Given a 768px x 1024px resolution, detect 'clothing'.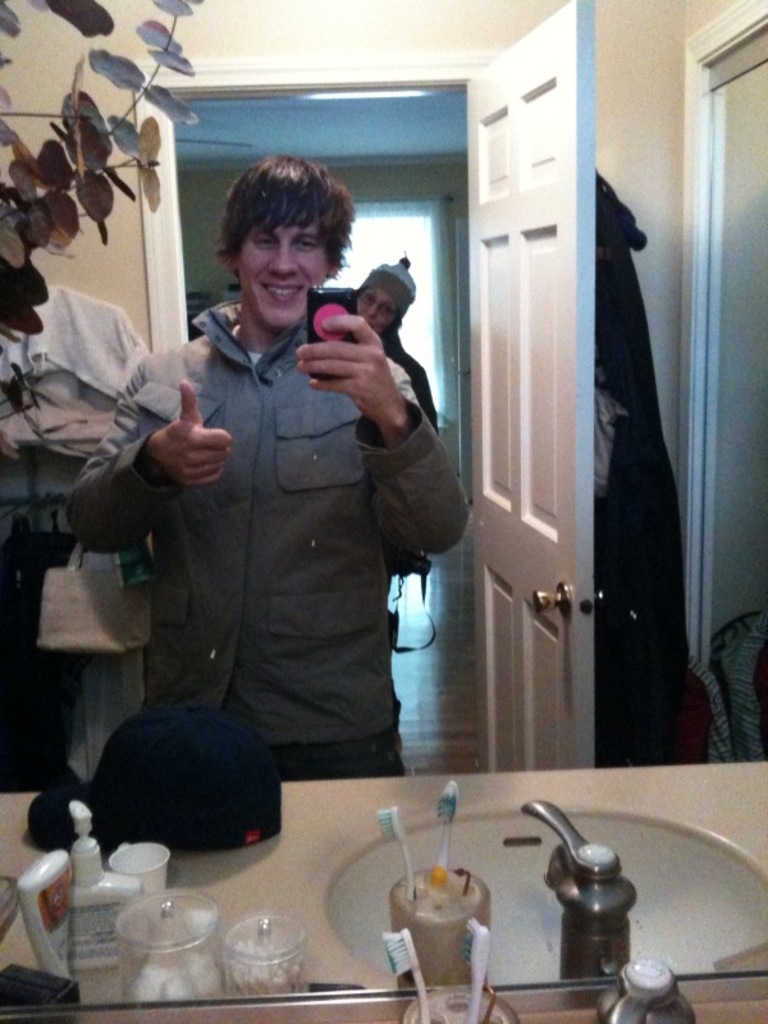
{"left": 590, "top": 165, "right": 690, "bottom": 773}.
